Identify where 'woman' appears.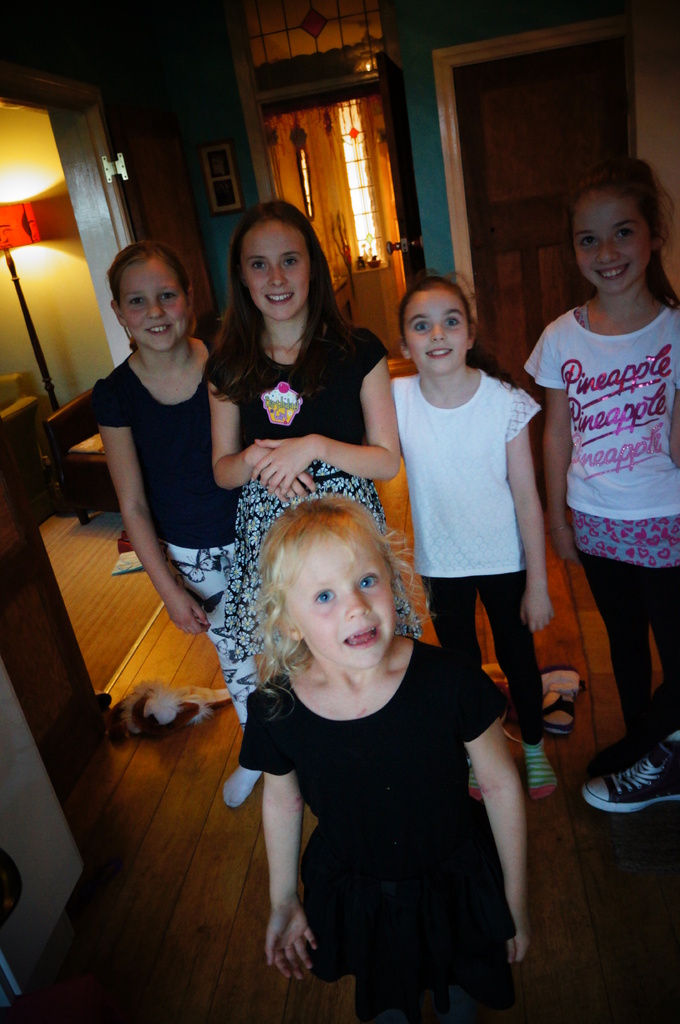
Appears at (x1=79, y1=236, x2=234, y2=829).
